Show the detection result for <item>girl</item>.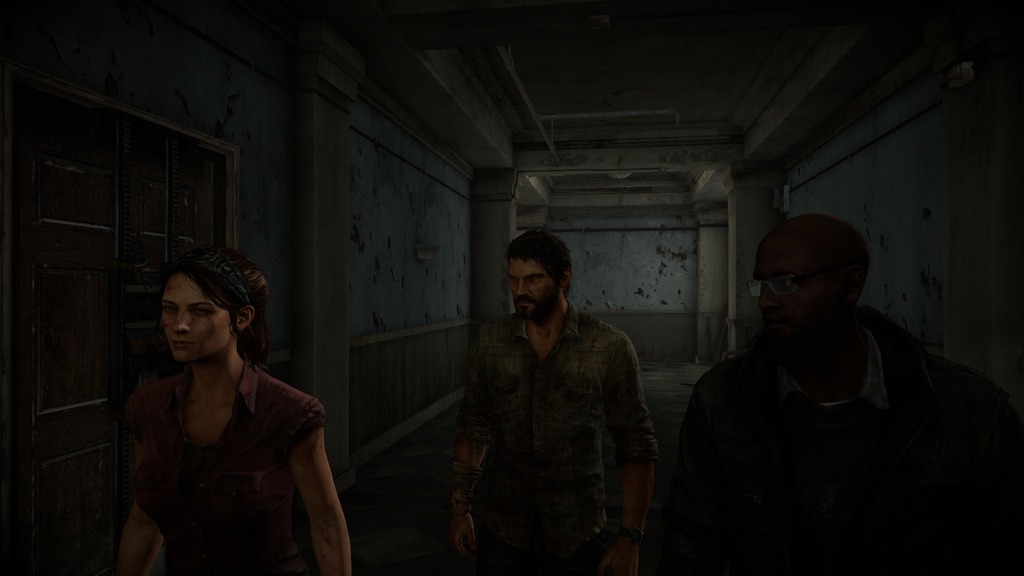
box(109, 242, 350, 575).
